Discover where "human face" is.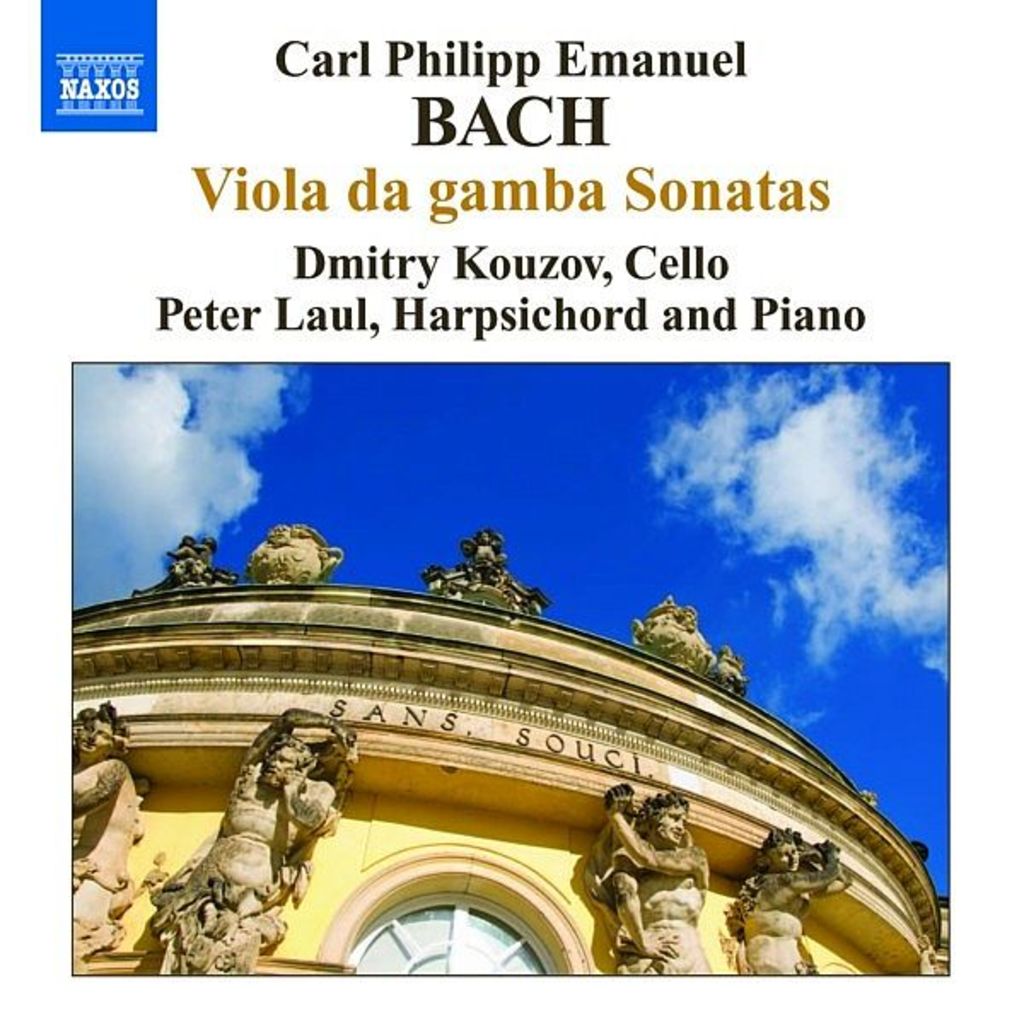
Discovered at <bbox>775, 845, 799, 874</bbox>.
